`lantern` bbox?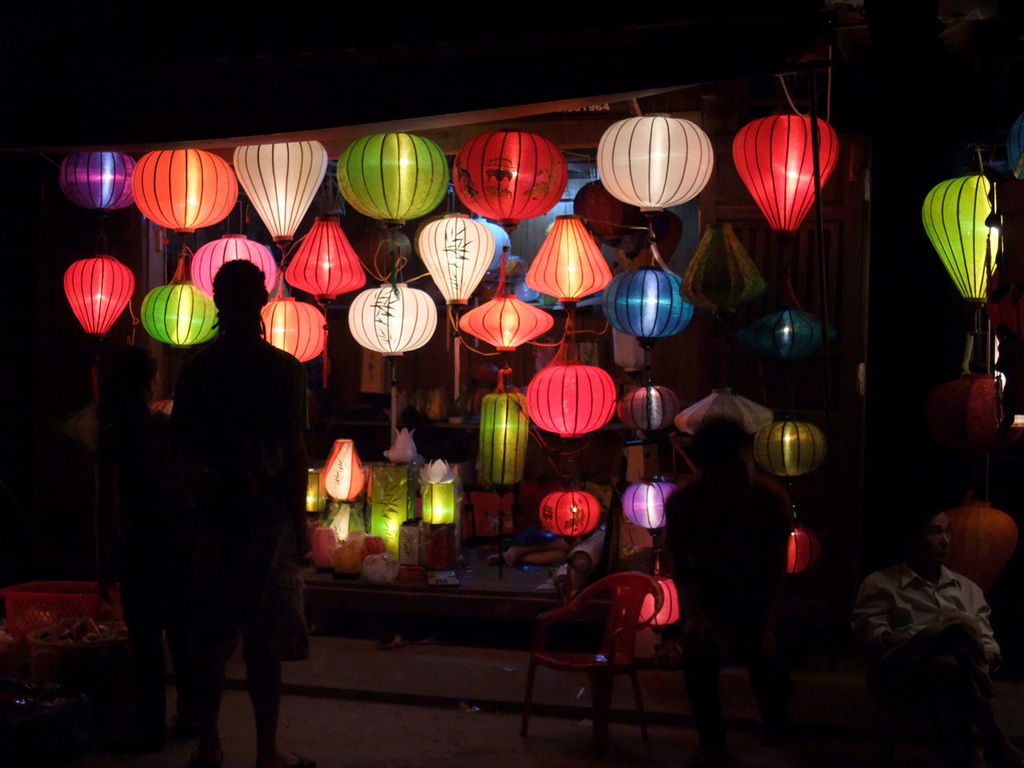
box(955, 502, 1015, 590)
